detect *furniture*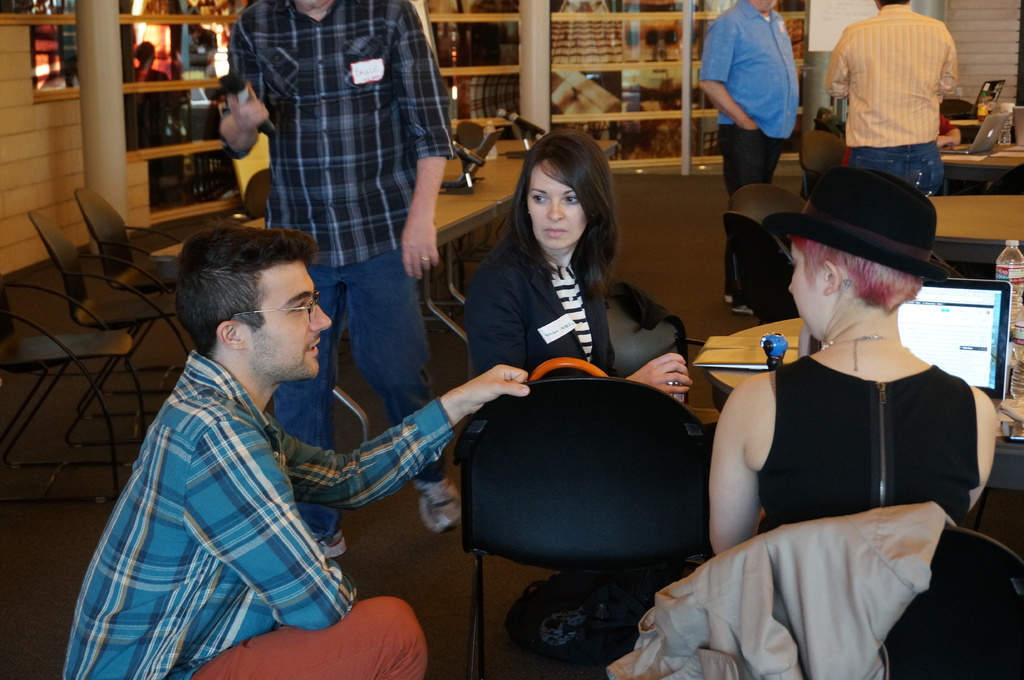
(left=798, top=131, right=848, bottom=201)
